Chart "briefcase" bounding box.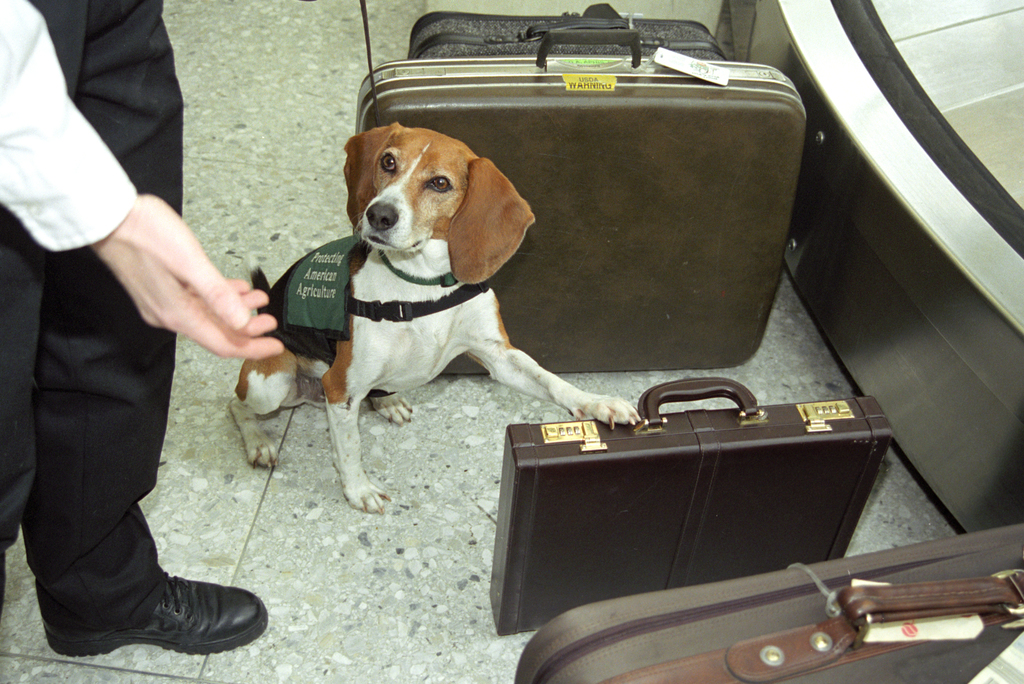
Charted: detection(488, 377, 916, 626).
